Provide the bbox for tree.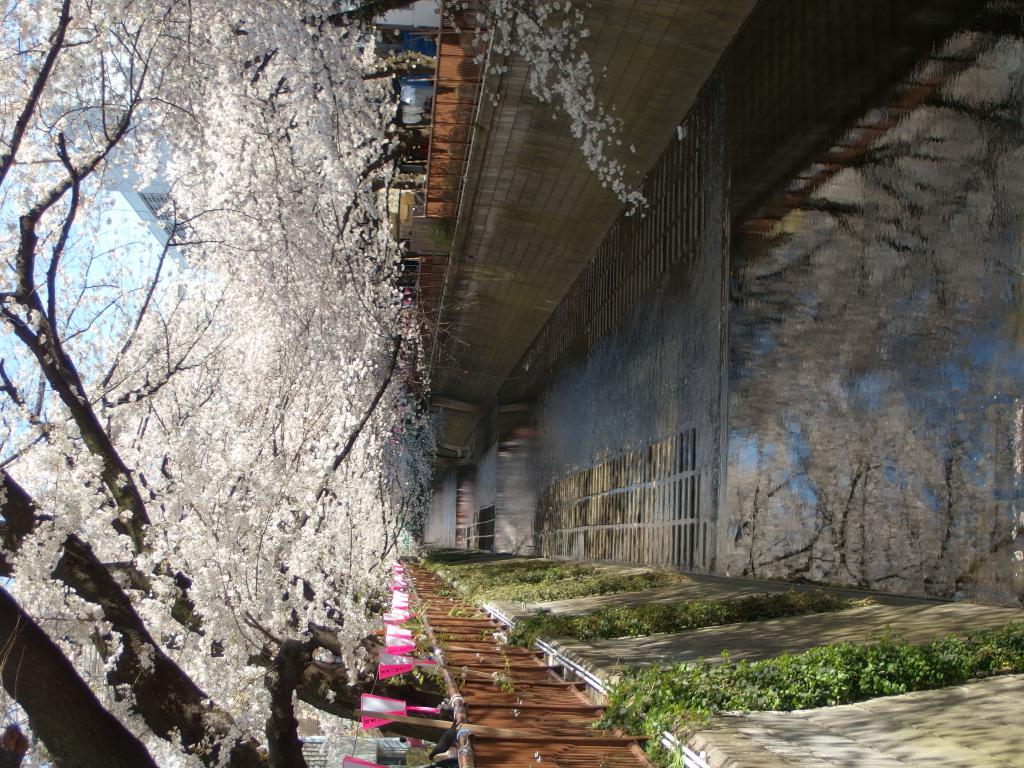
0, 0, 446, 767.
